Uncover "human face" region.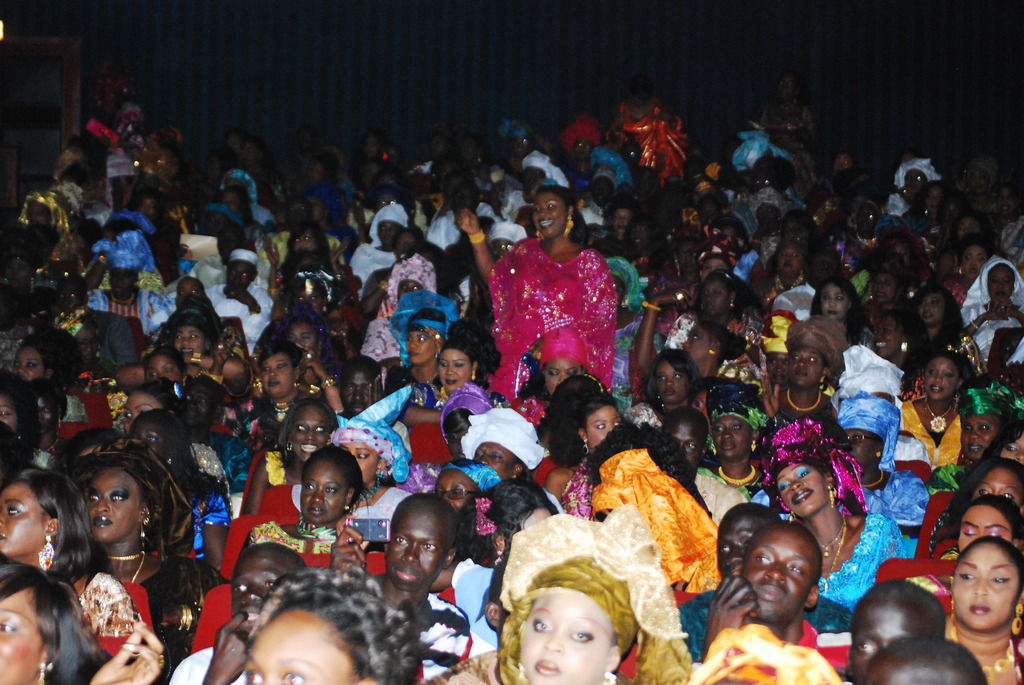
Uncovered: 925 358 959 397.
